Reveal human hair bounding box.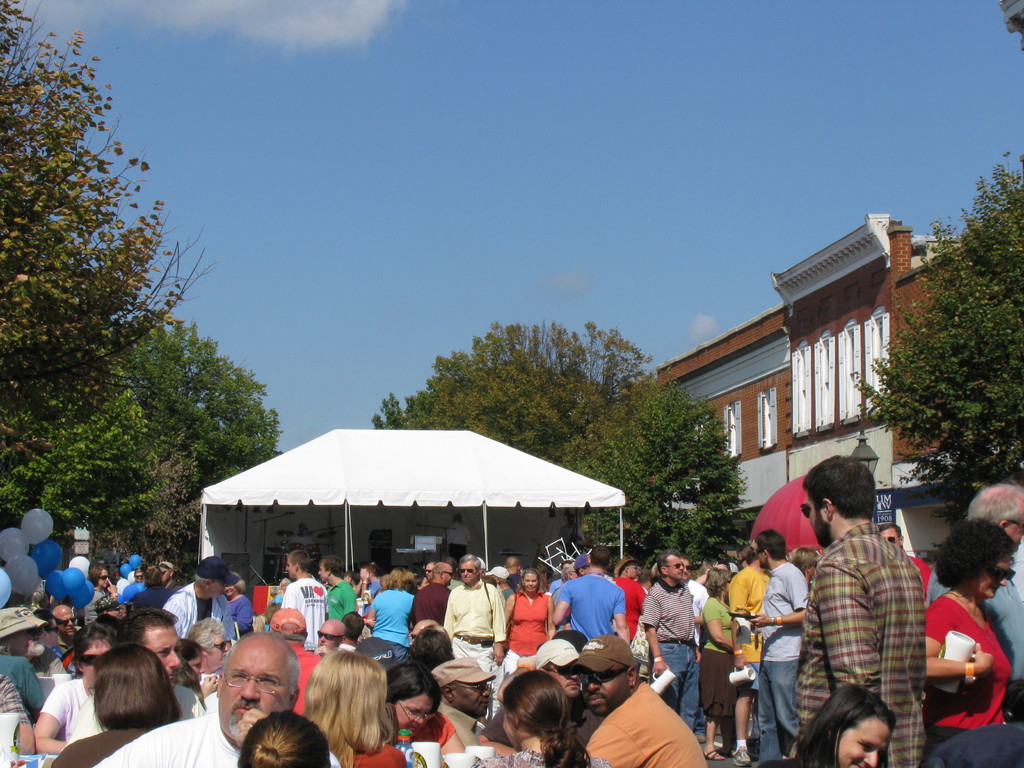
Revealed: BBox(790, 550, 819, 576).
